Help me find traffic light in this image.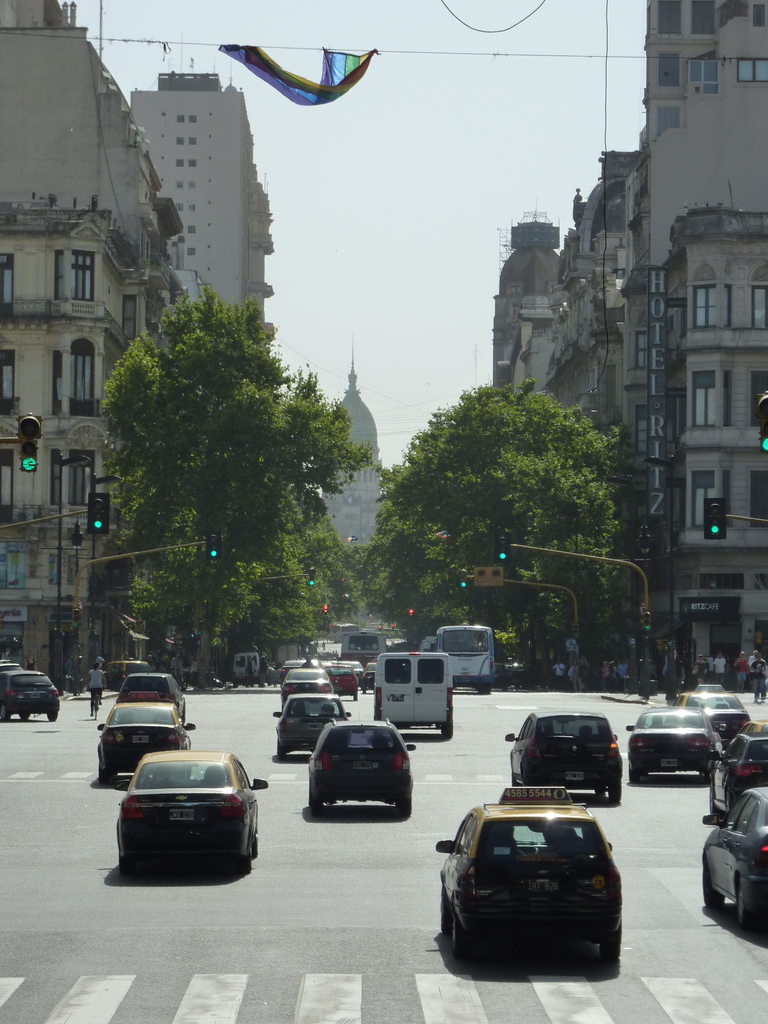
Found it: 322,604,329,616.
